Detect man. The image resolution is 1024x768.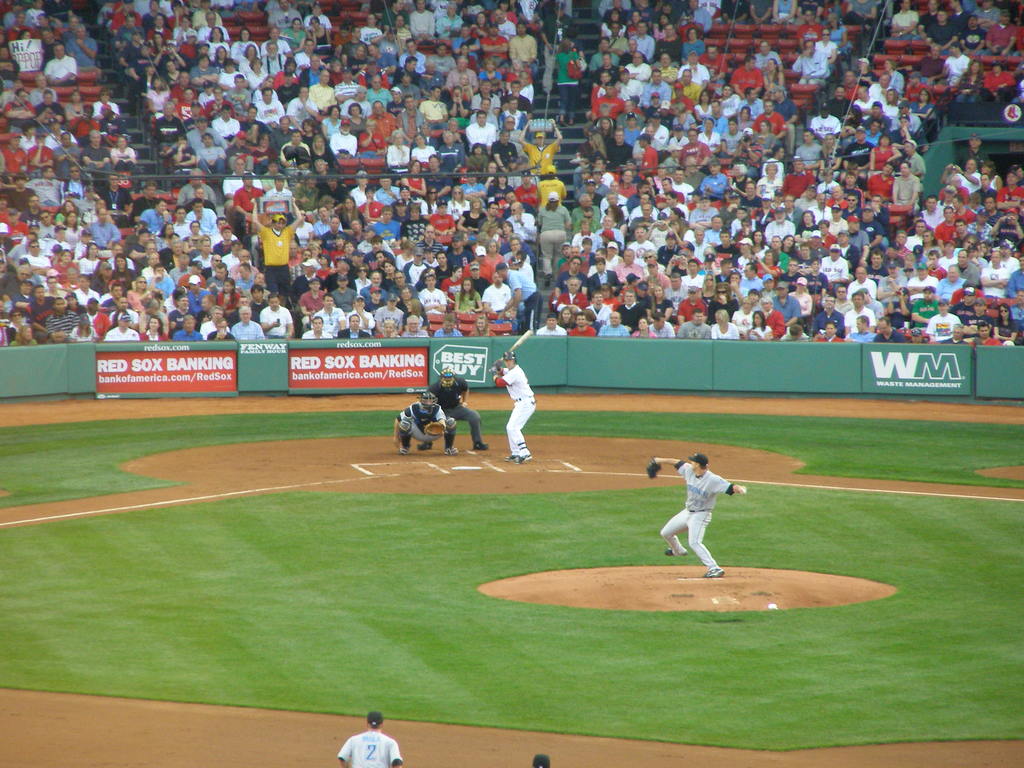
<bbox>344, 289, 375, 334</bbox>.
